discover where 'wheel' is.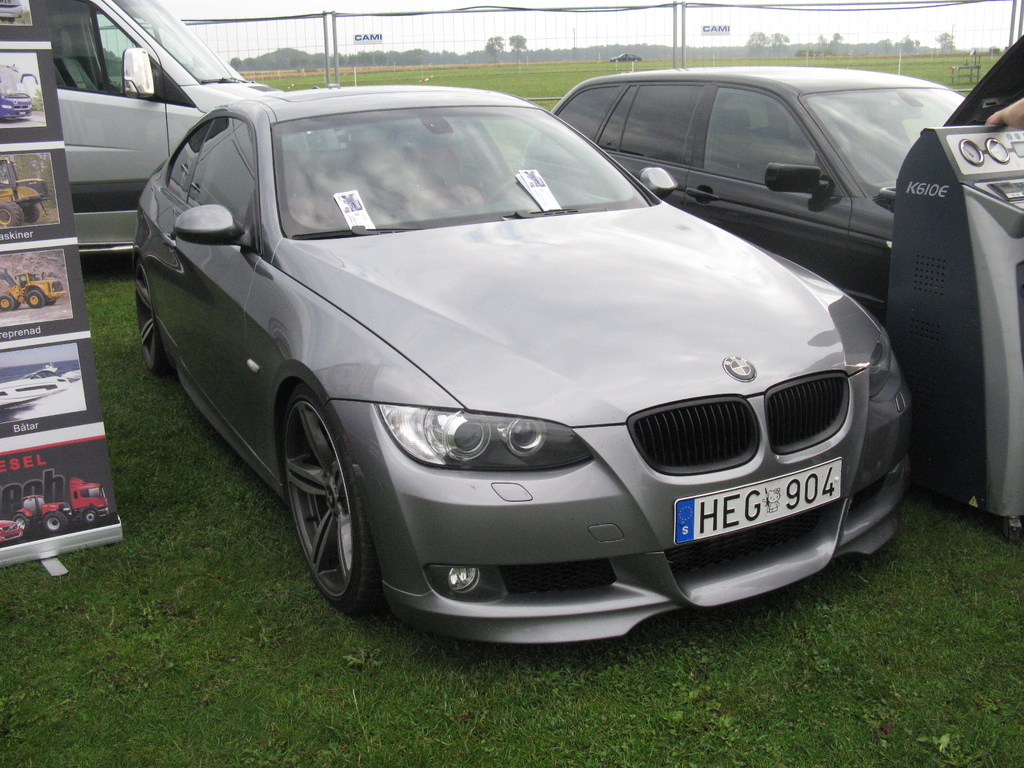
Discovered at region(0, 199, 24, 228).
